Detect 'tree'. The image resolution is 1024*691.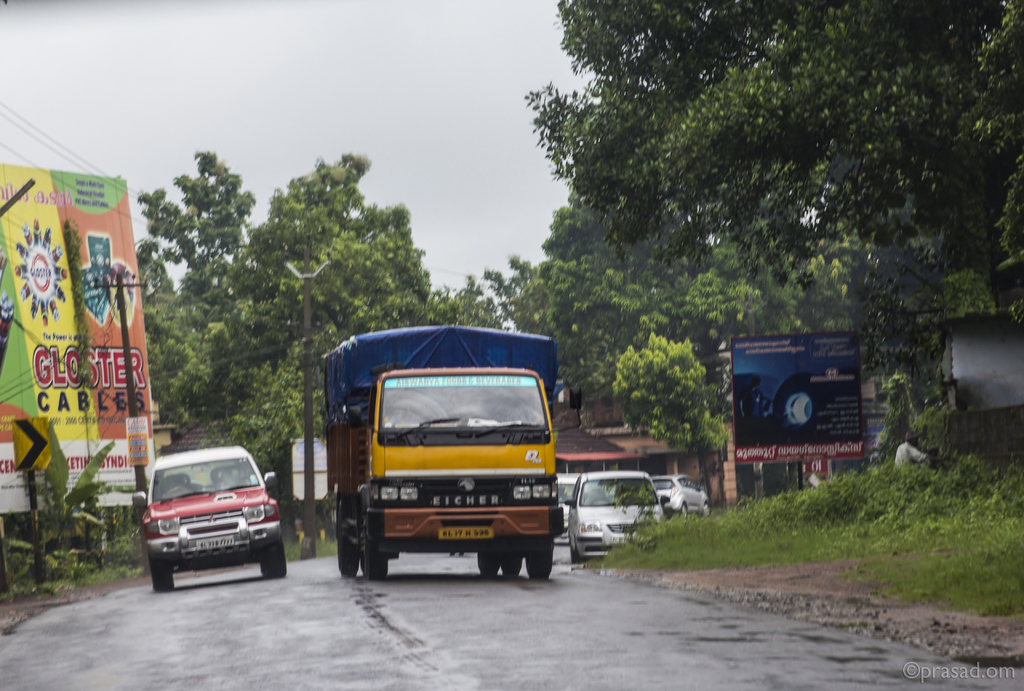
region(518, 0, 1020, 440).
